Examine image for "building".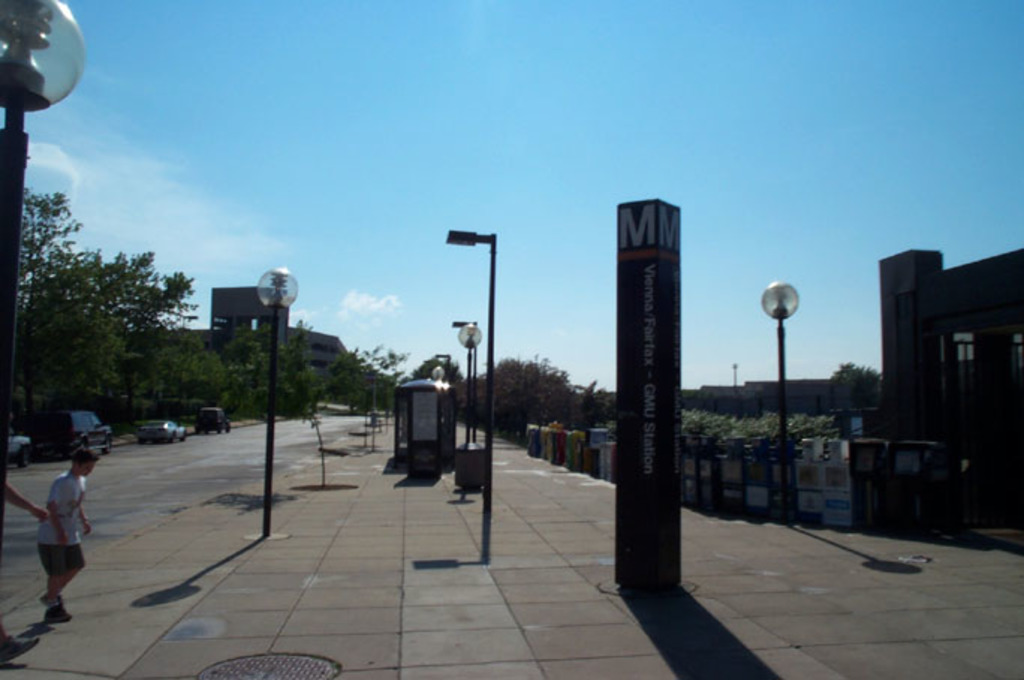
Examination result: Rect(877, 247, 1023, 530).
